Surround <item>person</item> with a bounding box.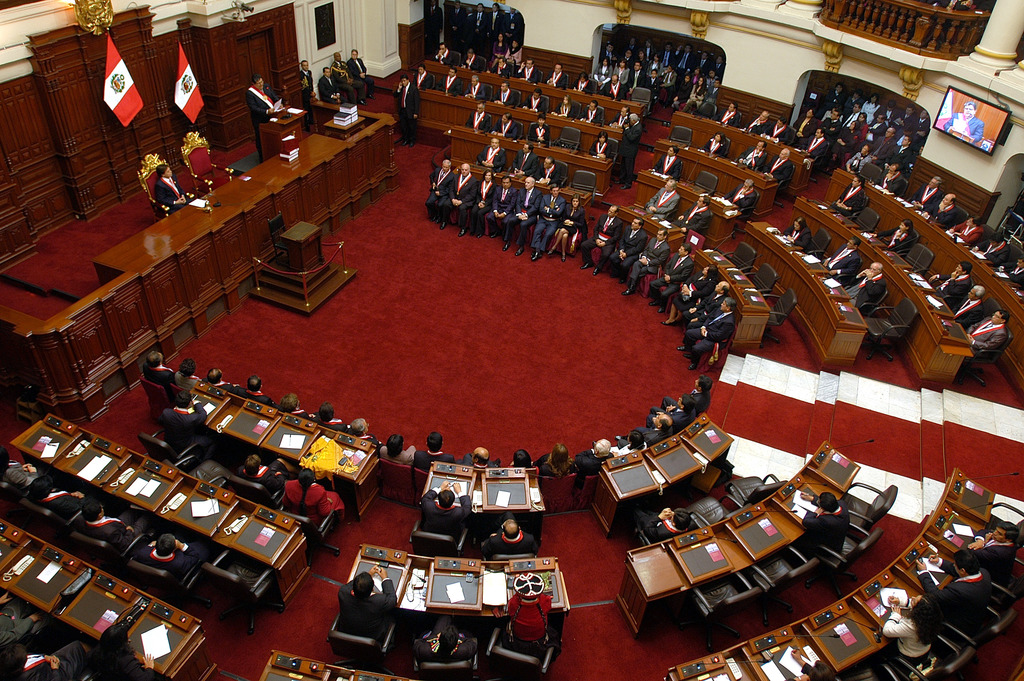
[333,557,401,640].
